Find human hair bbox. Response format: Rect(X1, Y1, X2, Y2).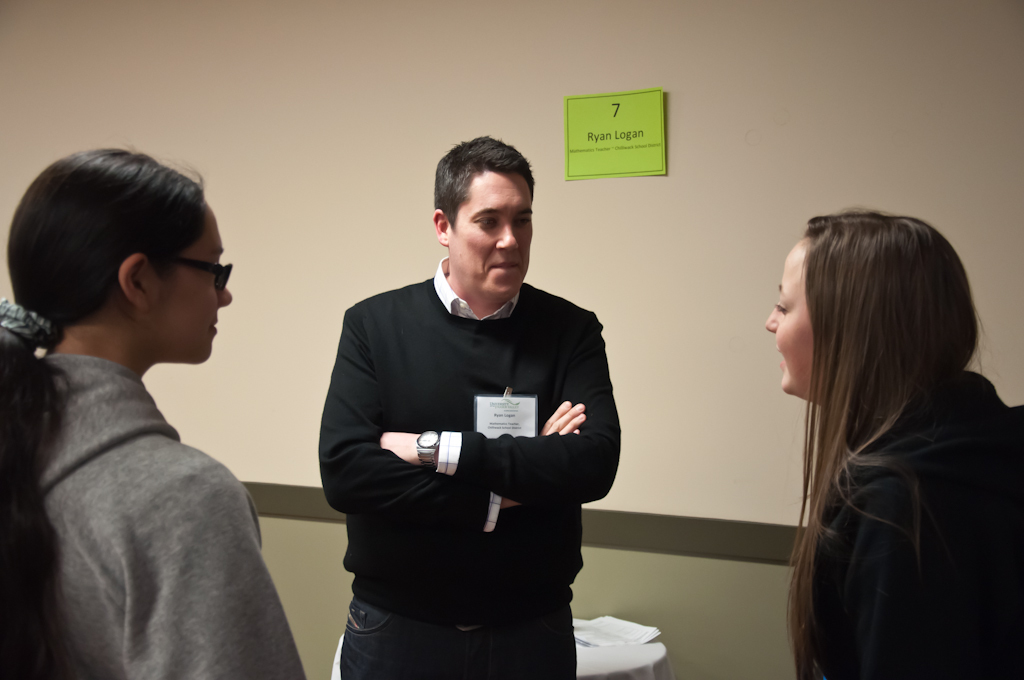
Rect(0, 144, 205, 678).
